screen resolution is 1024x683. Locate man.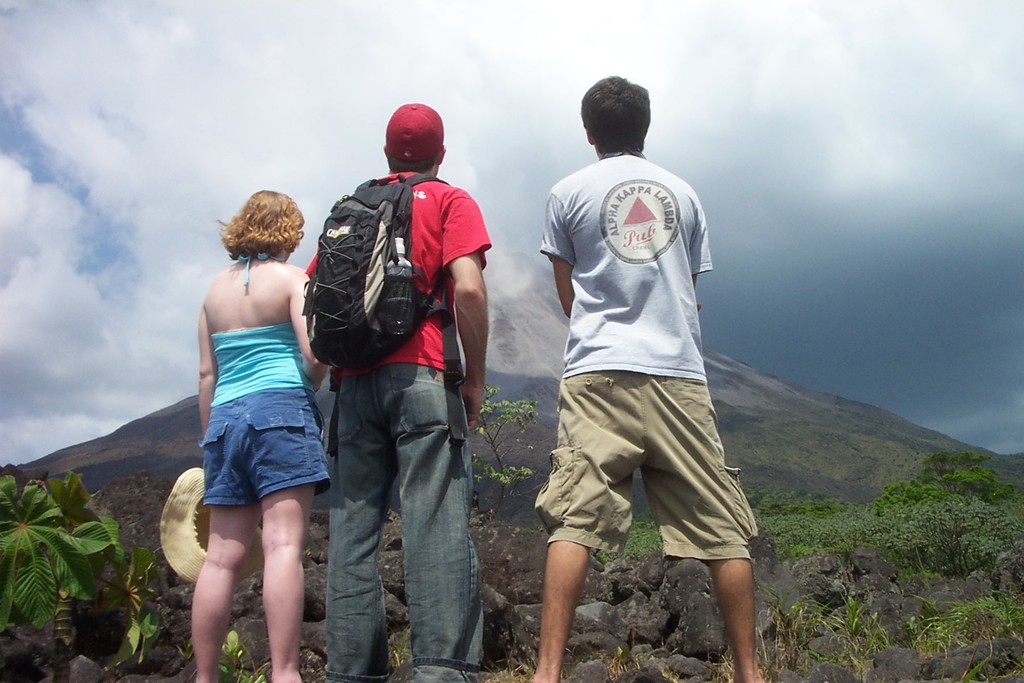
Rect(303, 103, 491, 682).
